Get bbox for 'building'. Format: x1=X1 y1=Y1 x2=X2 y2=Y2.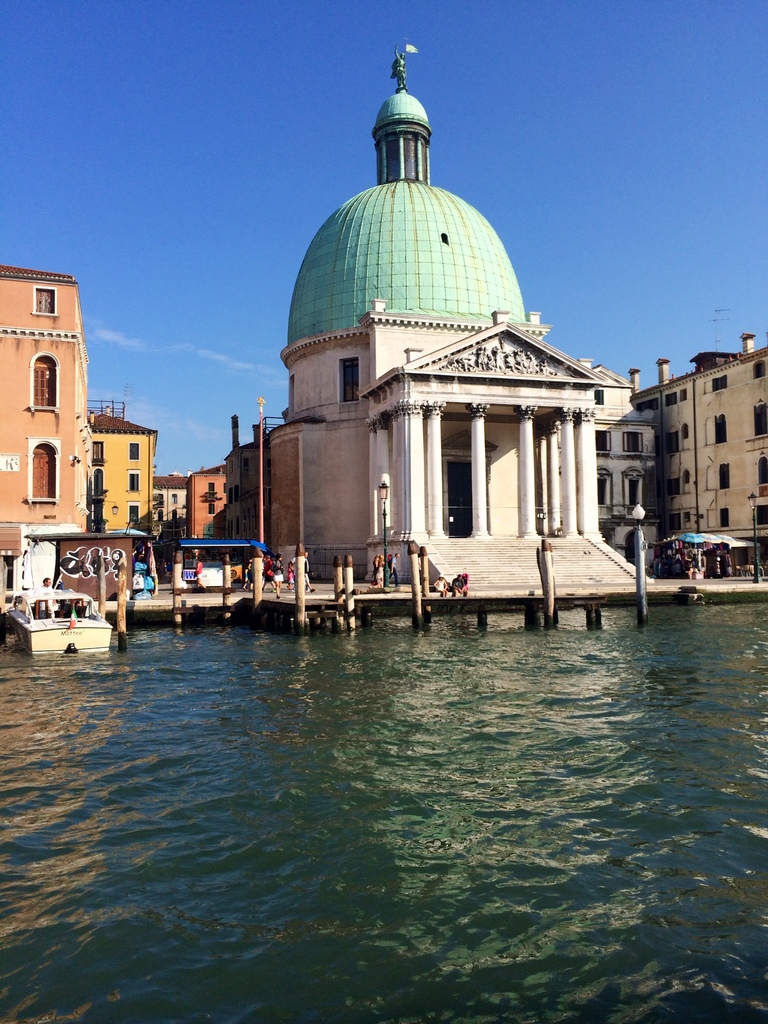
x1=632 y1=333 x2=767 y2=575.
